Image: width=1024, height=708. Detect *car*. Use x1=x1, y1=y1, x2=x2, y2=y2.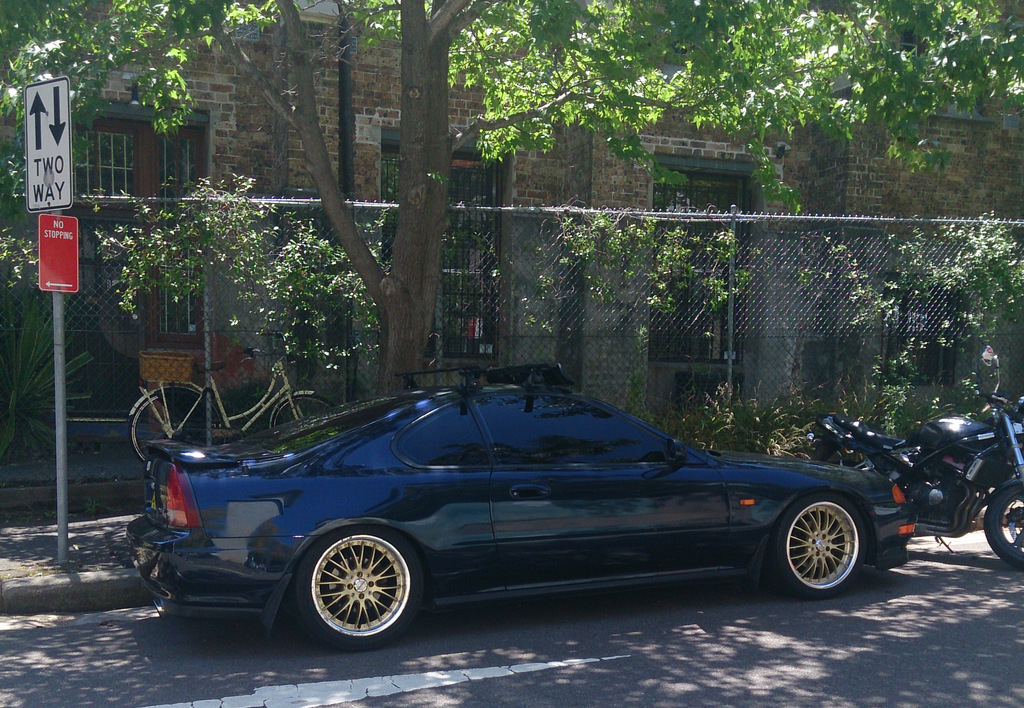
x1=100, y1=377, x2=937, y2=654.
